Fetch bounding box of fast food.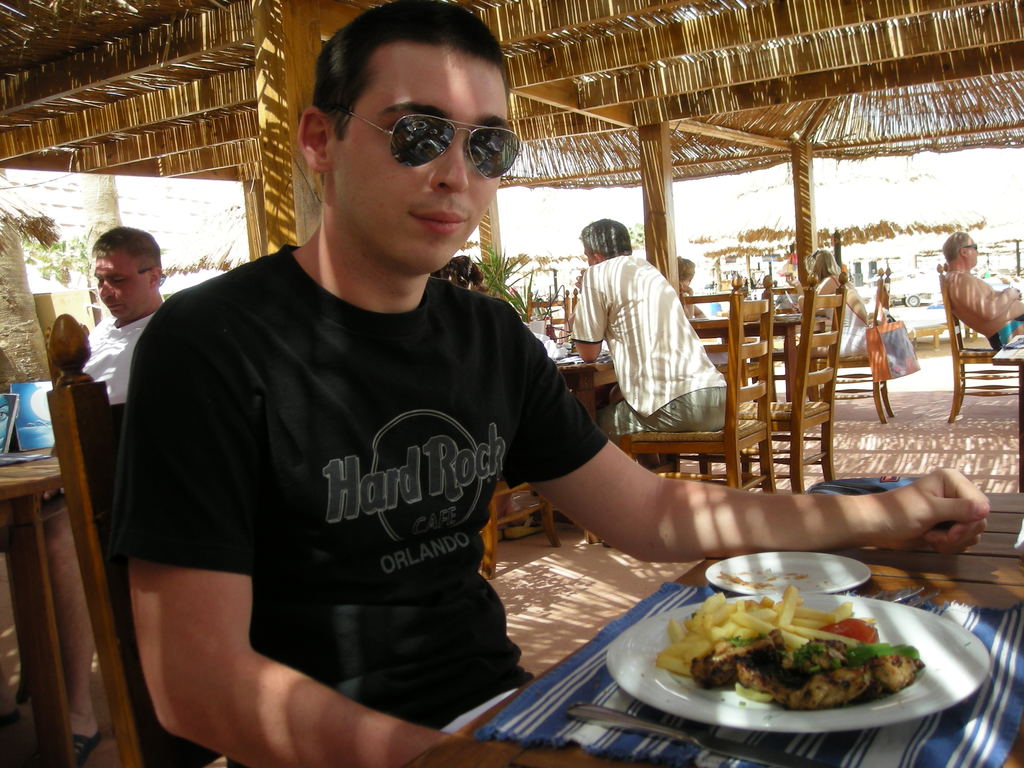
Bbox: [left=654, top=582, right=919, bottom=733].
